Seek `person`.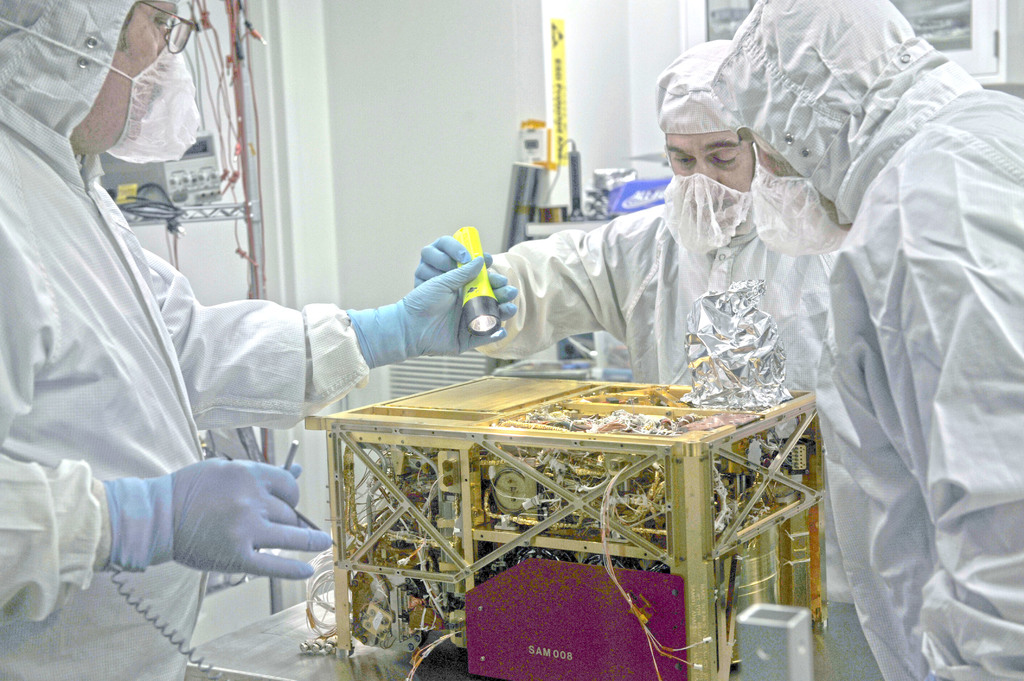
(415,40,814,419).
